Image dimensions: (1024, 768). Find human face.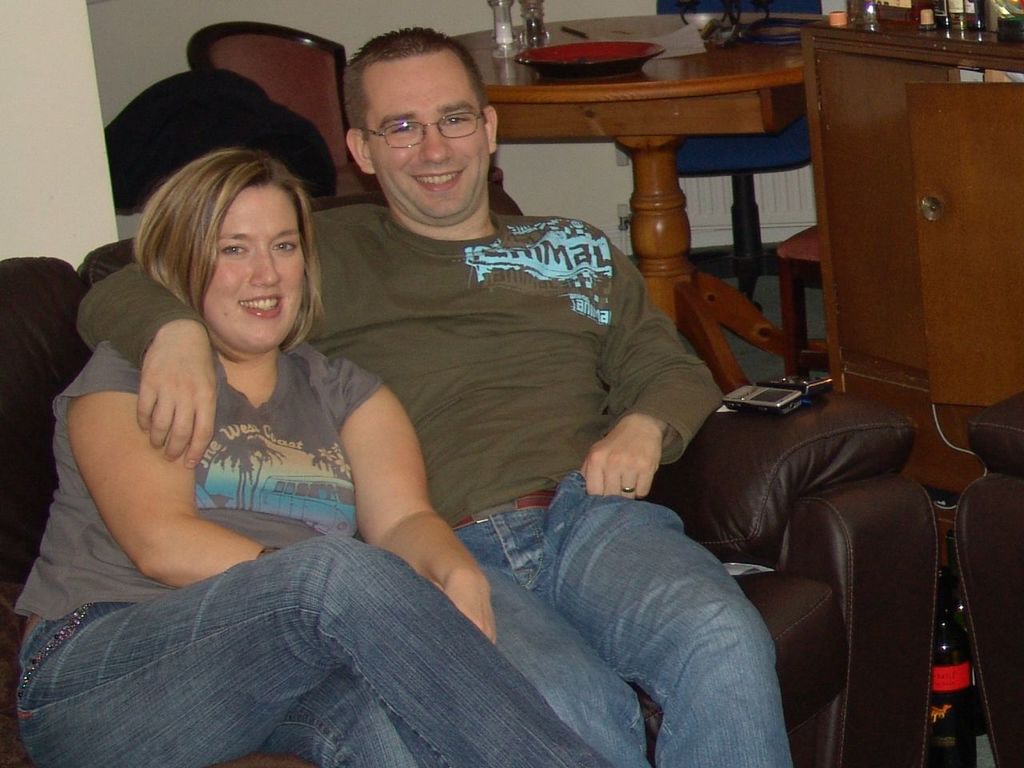
<region>360, 58, 486, 220</region>.
